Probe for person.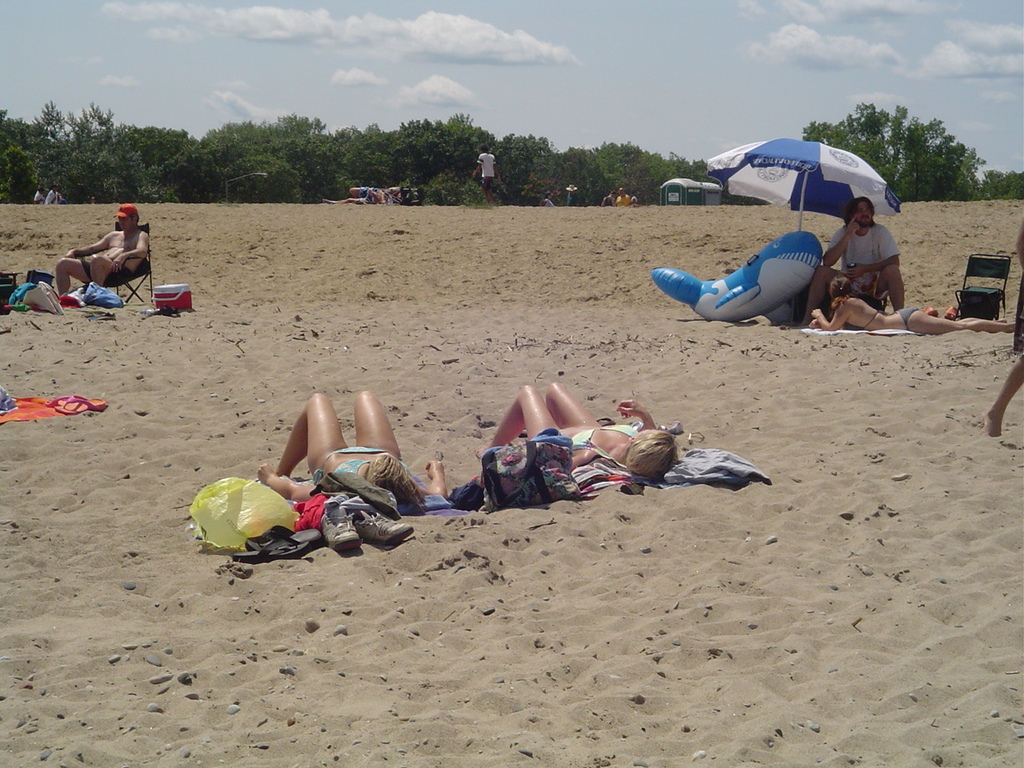
Probe result: (left=562, top=179, right=581, bottom=204).
